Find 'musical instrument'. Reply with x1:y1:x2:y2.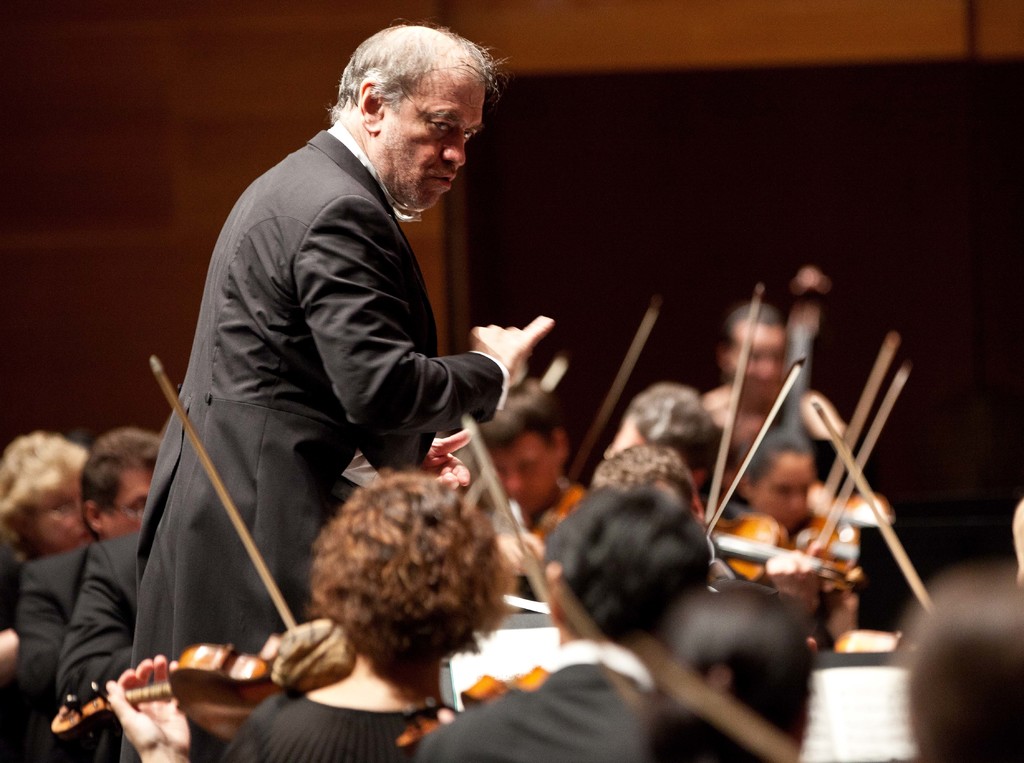
708:336:902:584.
